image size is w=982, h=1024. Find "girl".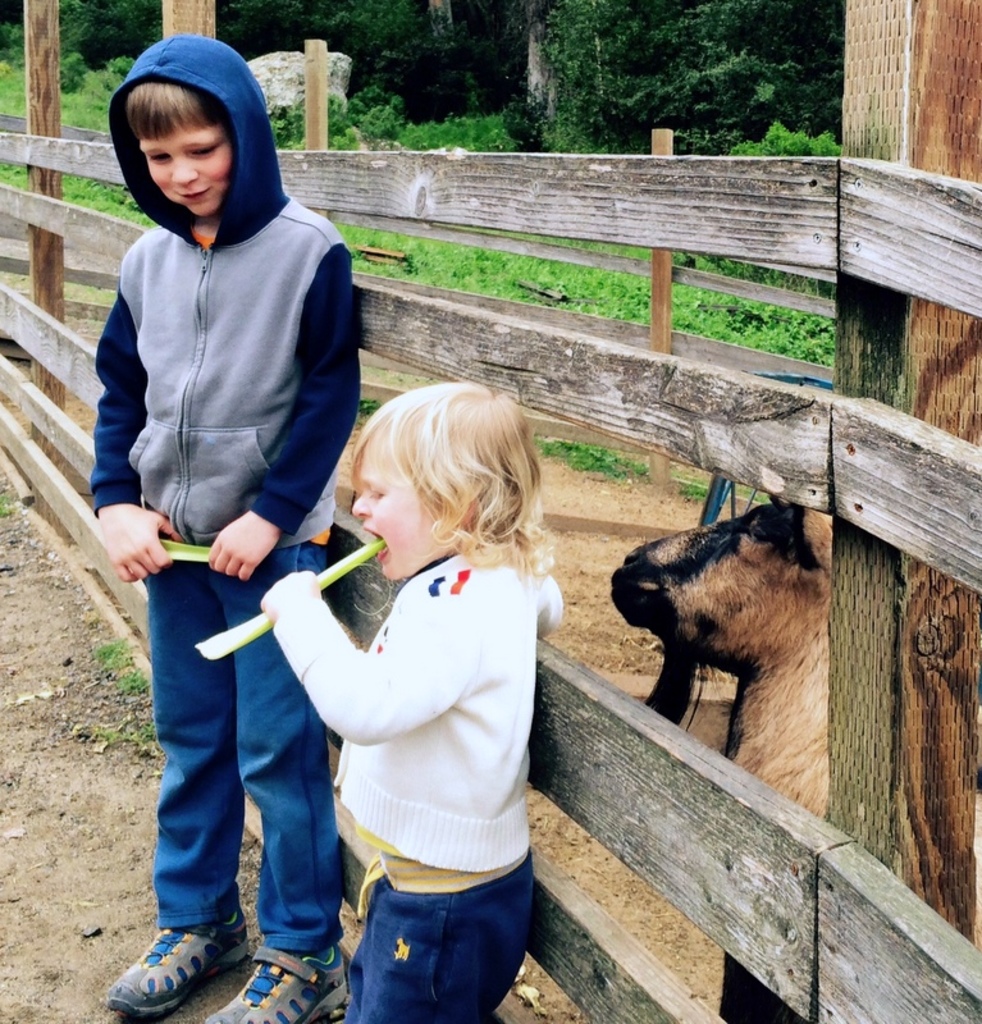
Rect(247, 375, 567, 1023).
